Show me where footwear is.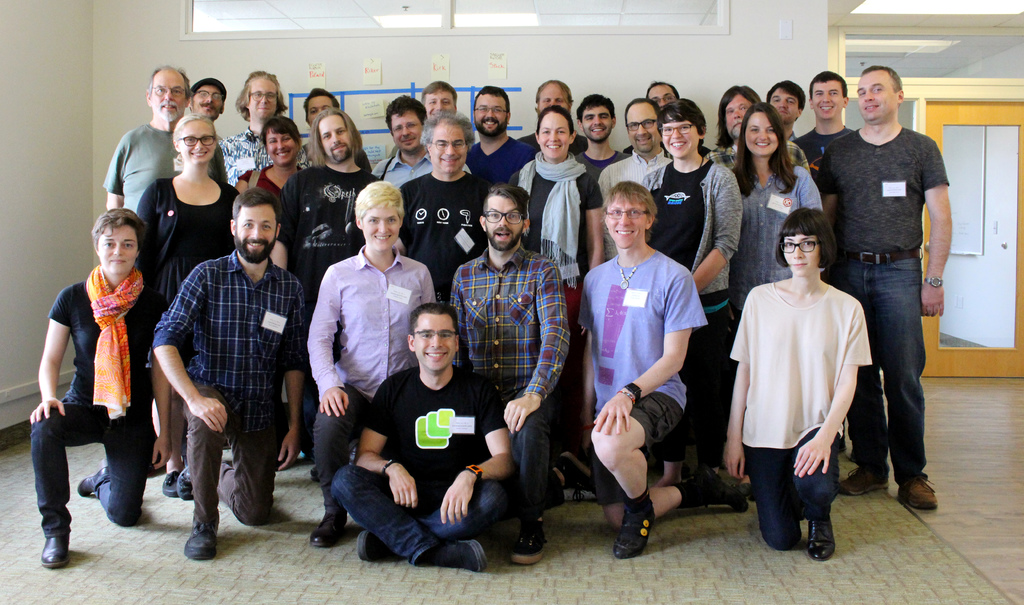
footwear is at <region>609, 487, 674, 561</region>.
